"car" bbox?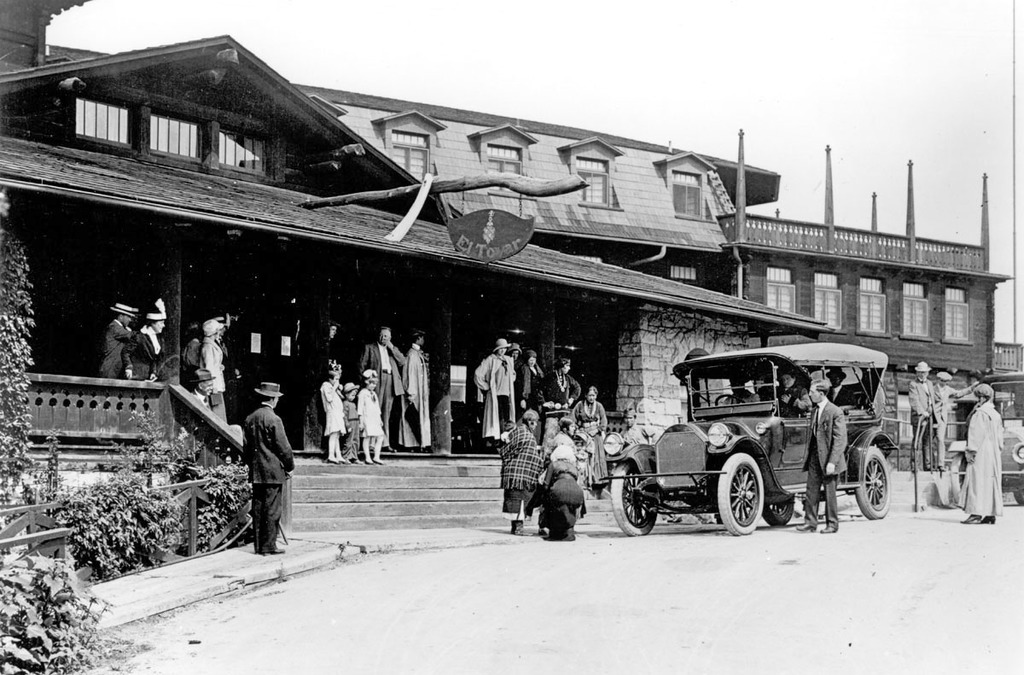
pyautogui.locateOnScreen(596, 335, 894, 542)
